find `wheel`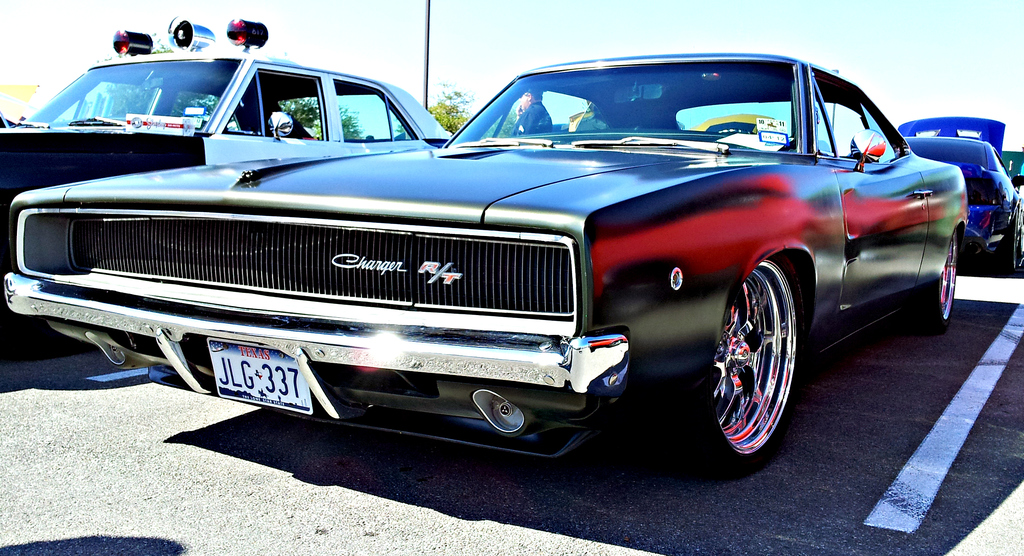
(x1=690, y1=115, x2=786, y2=136)
